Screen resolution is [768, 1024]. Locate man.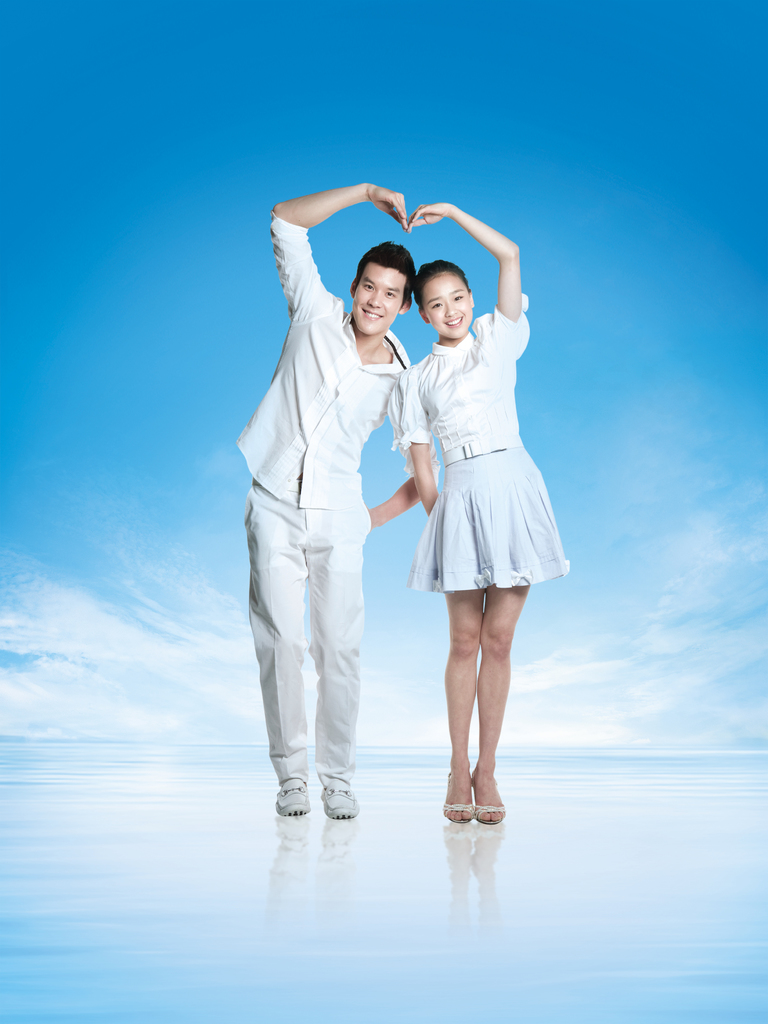
BBox(239, 170, 433, 855).
